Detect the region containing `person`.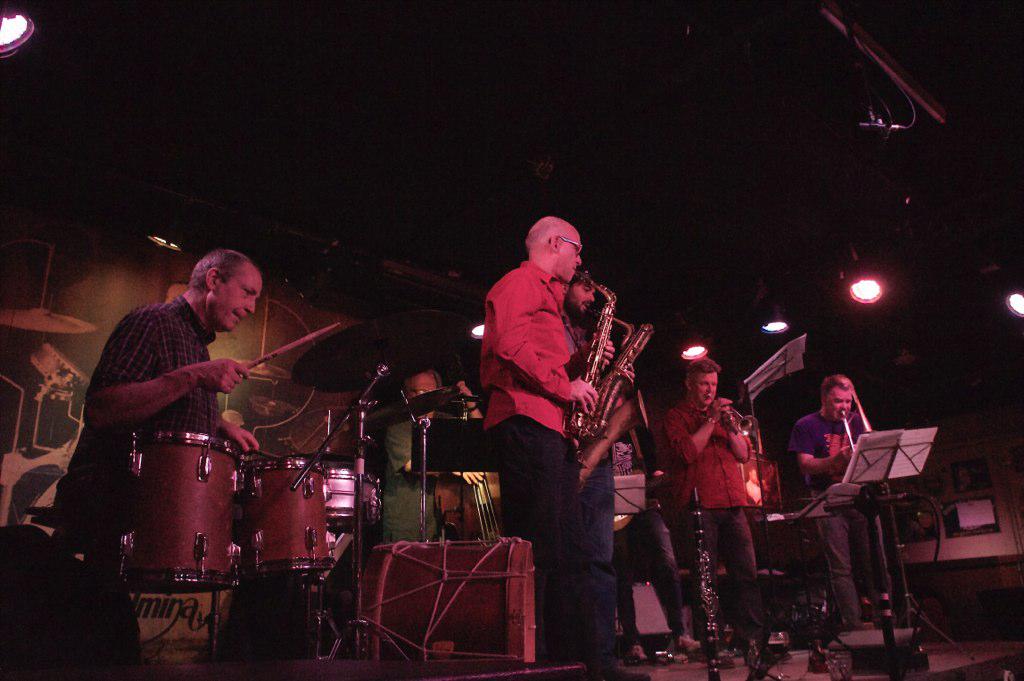
left=473, top=182, right=639, bottom=615.
